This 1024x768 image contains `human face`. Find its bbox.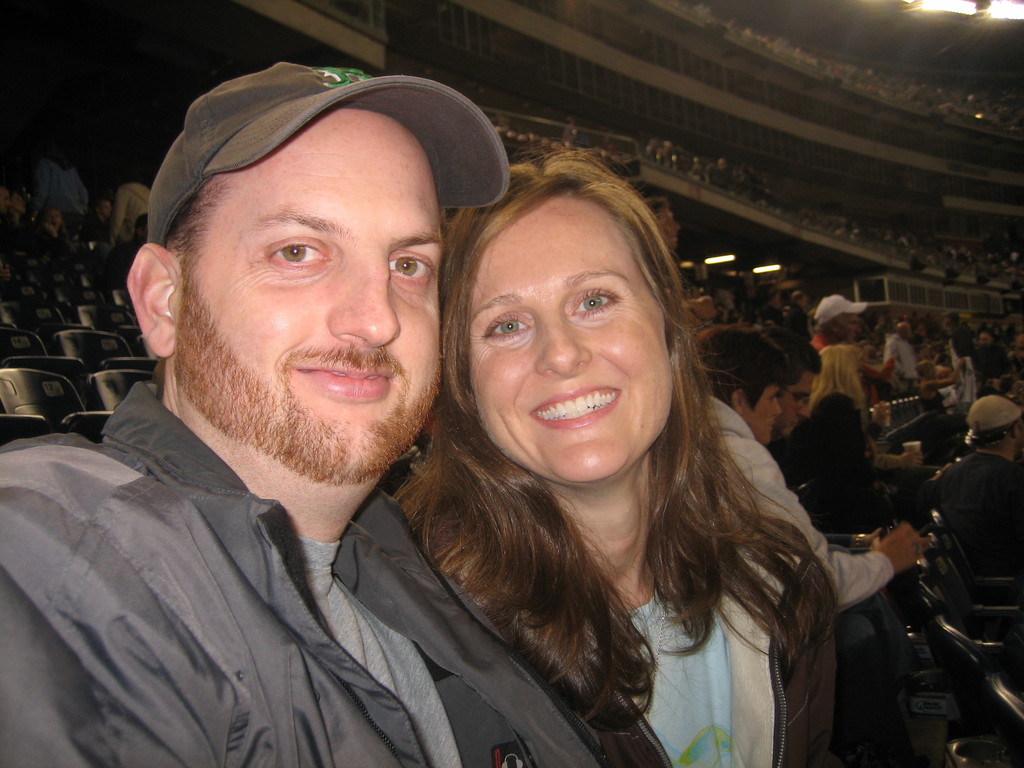
778:369:814:431.
